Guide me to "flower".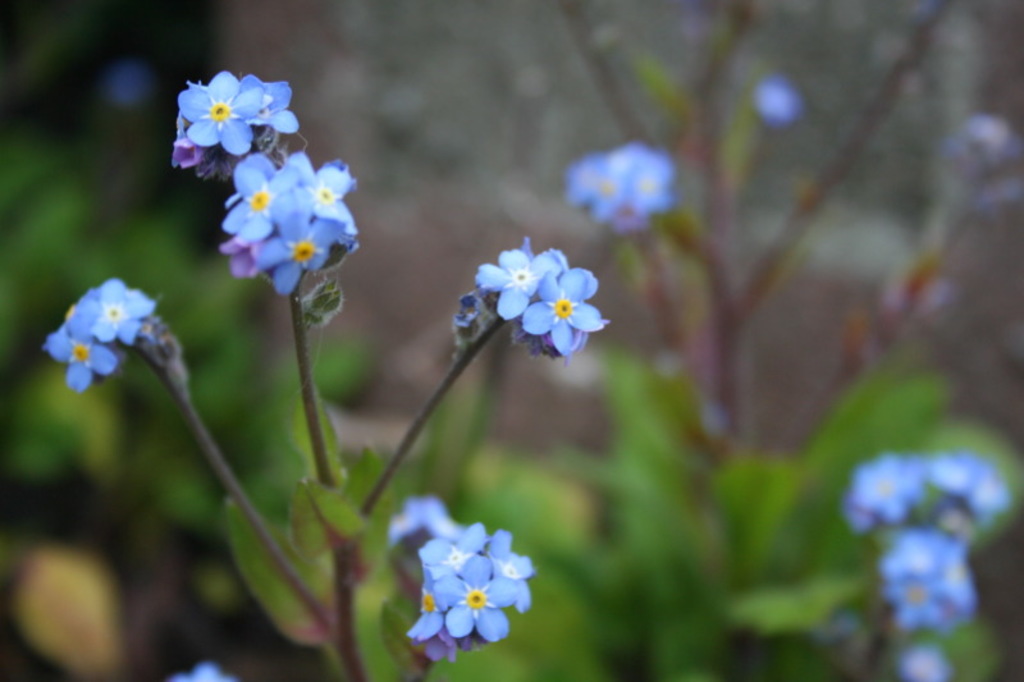
Guidance: box(159, 55, 302, 165).
